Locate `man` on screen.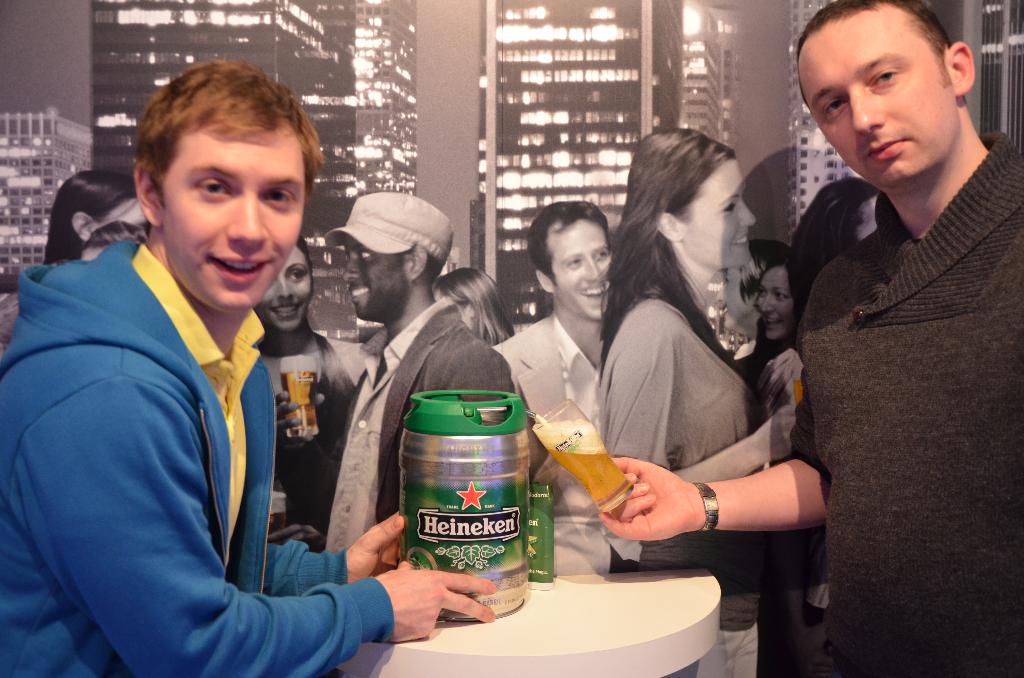
On screen at pyautogui.locateOnScreen(281, 193, 515, 557).
